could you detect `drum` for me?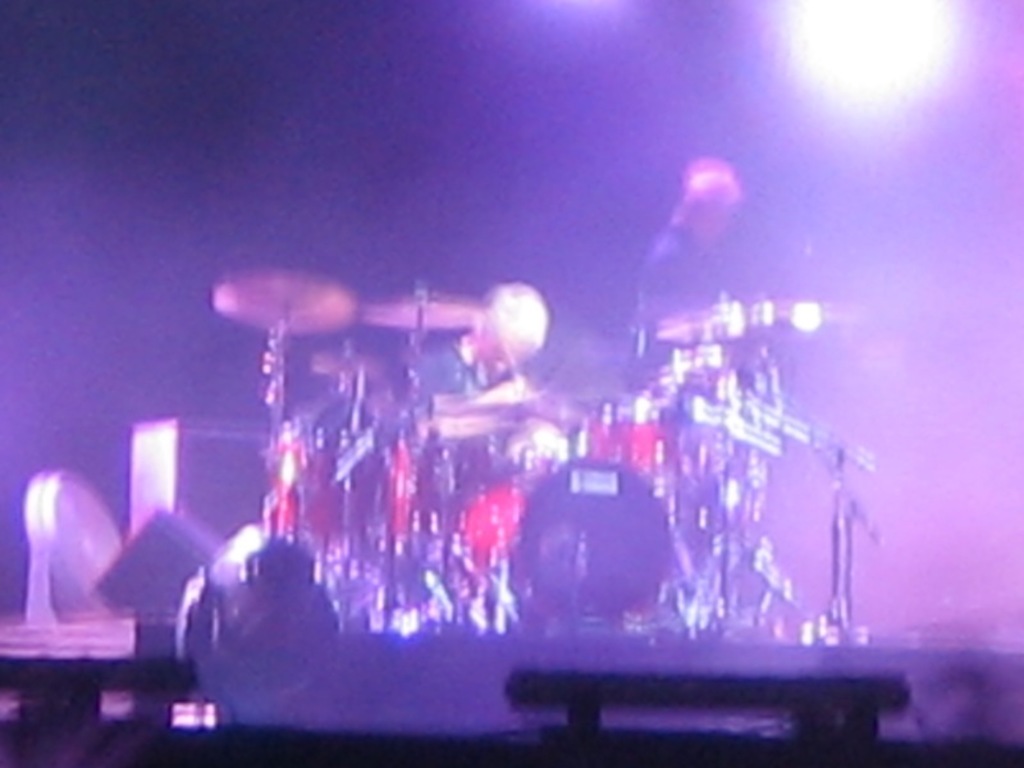
Detection result: box=[370, 426, 497, 562].
